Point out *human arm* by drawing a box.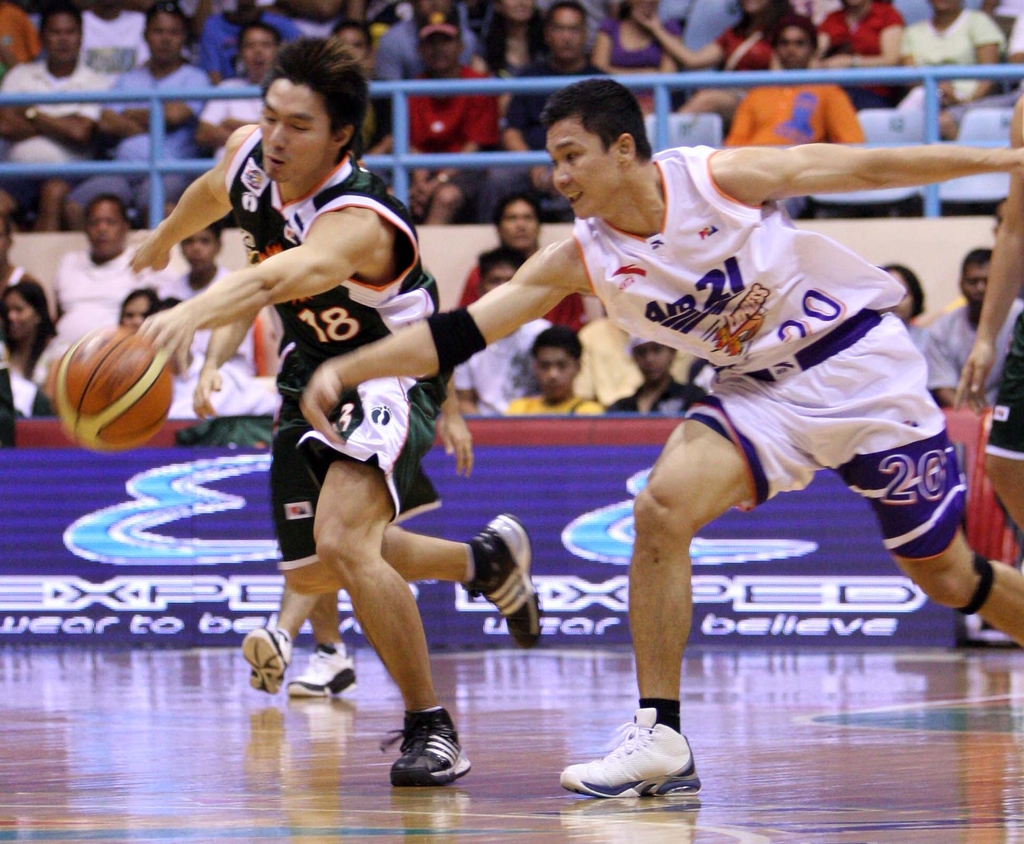
[828, 4, 902, 68].
